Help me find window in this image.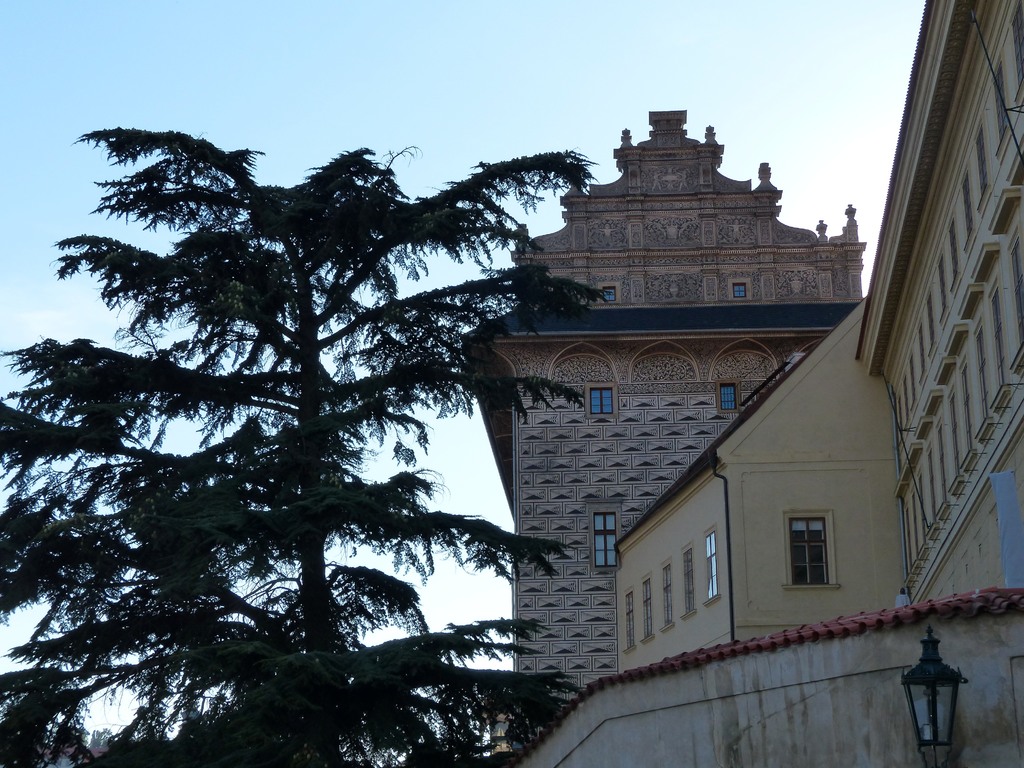
Found it: l=596, t=280, r=621, b=304.
